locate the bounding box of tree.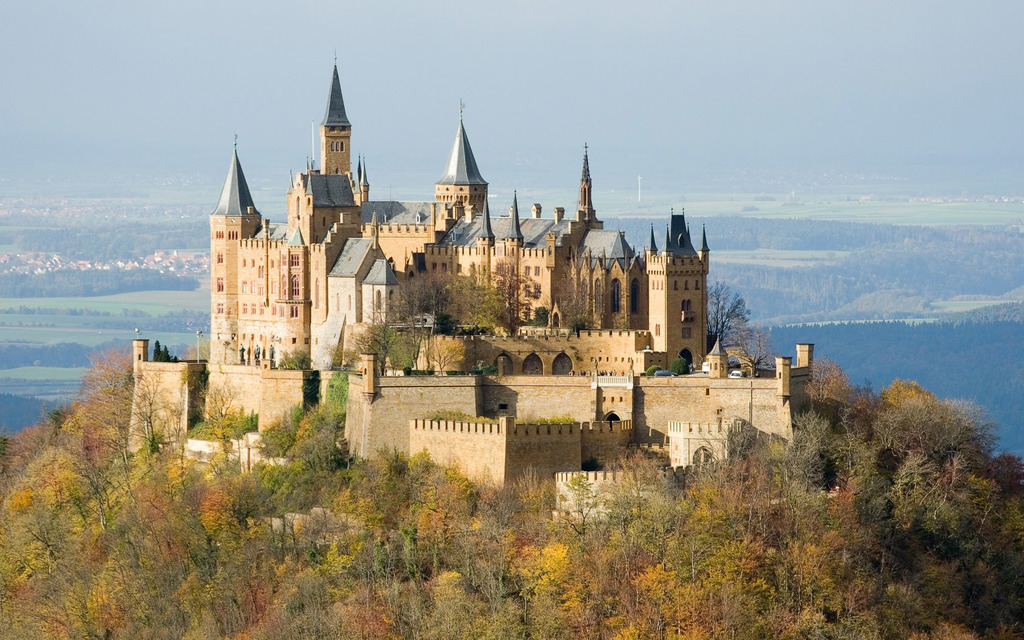
Bounding box: (x1=174, y1=364, x2=241, y2=475).
